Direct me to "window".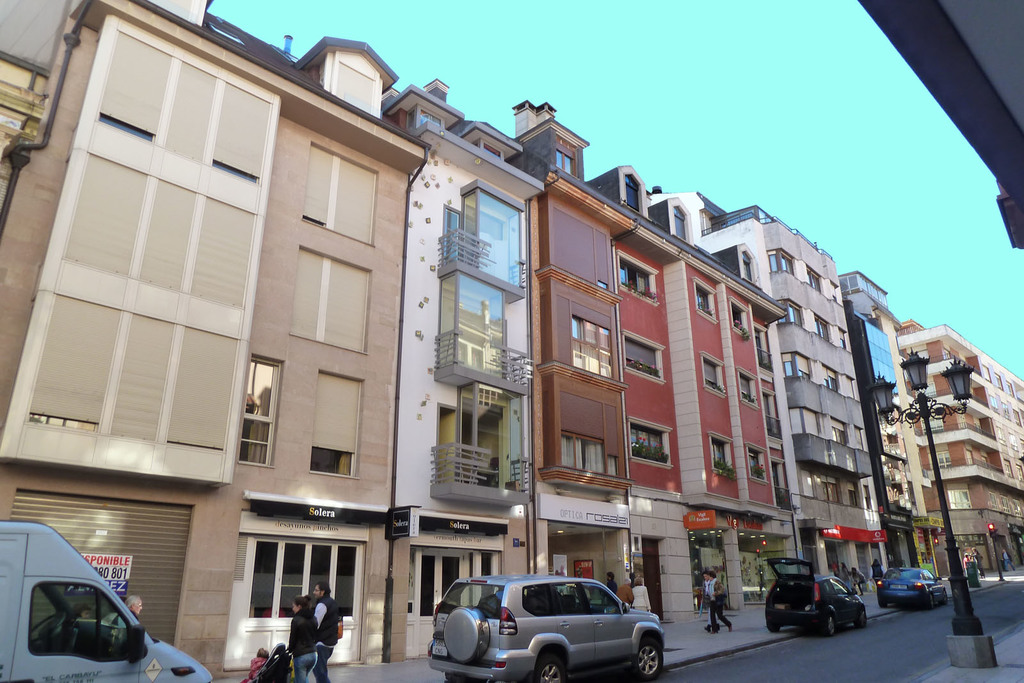
Direction: (623, 325, 671, 374).
